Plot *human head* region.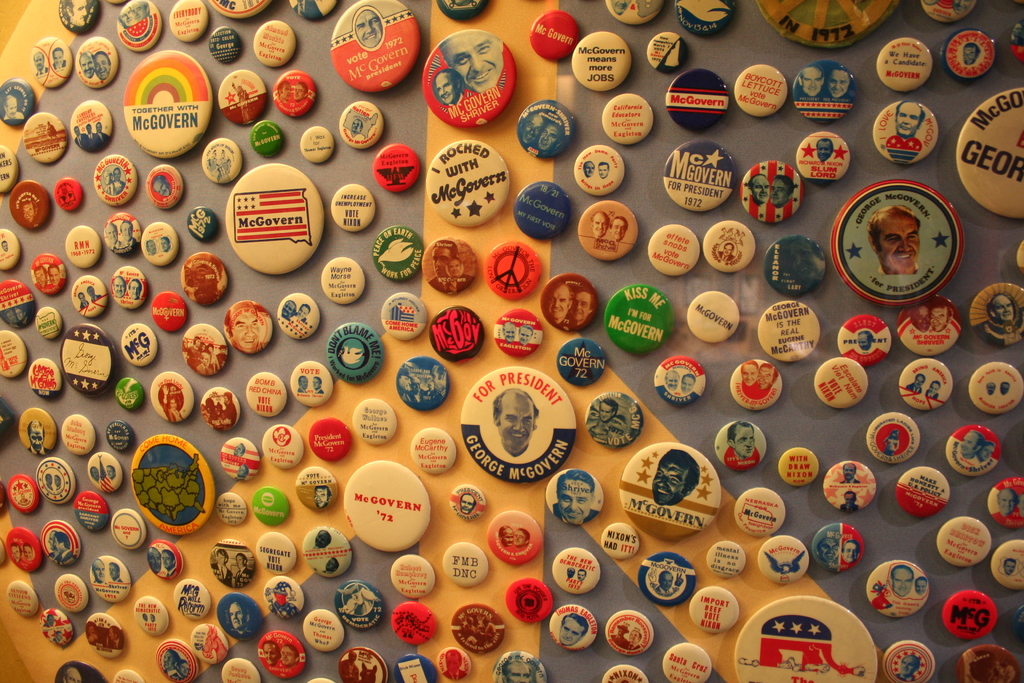
Plotted at BBox(845, 539, 867, 564).
